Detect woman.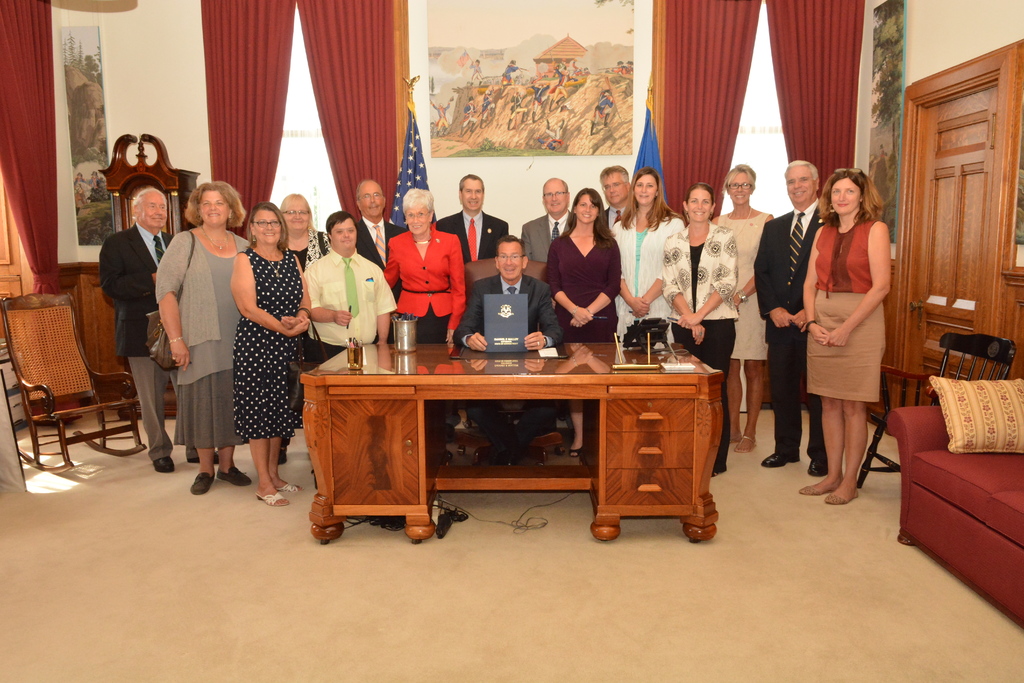
Detected at Rect(659, 182, 741, 475).
